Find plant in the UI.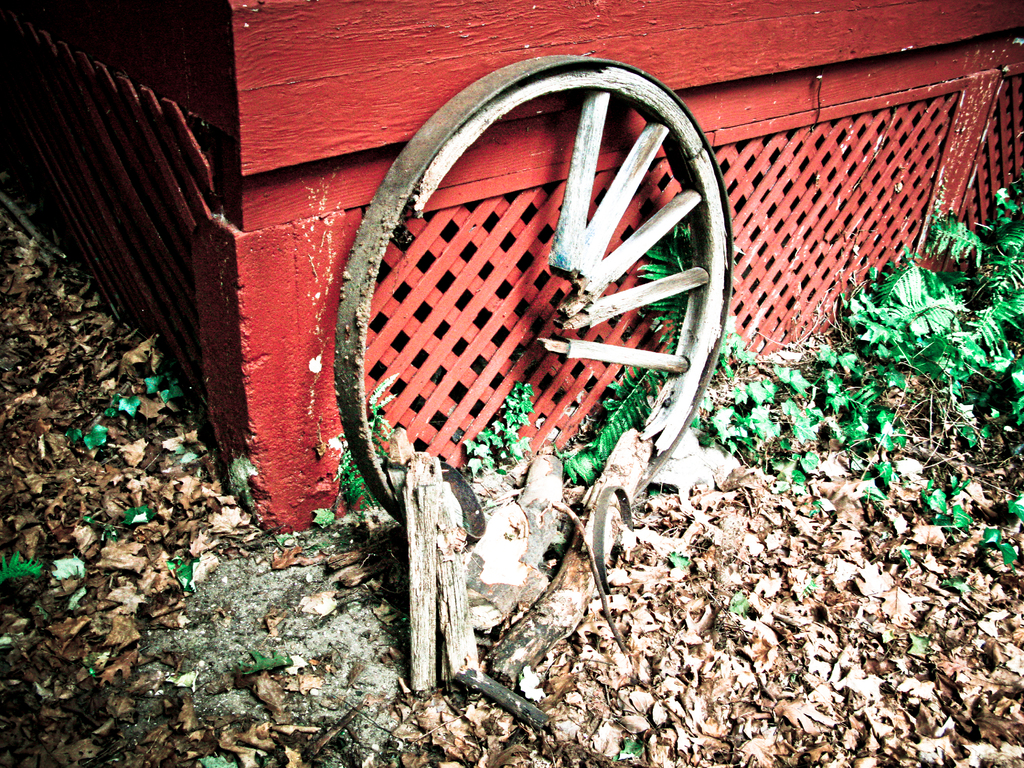
UI element at rect(157, 552, 195, 590).
